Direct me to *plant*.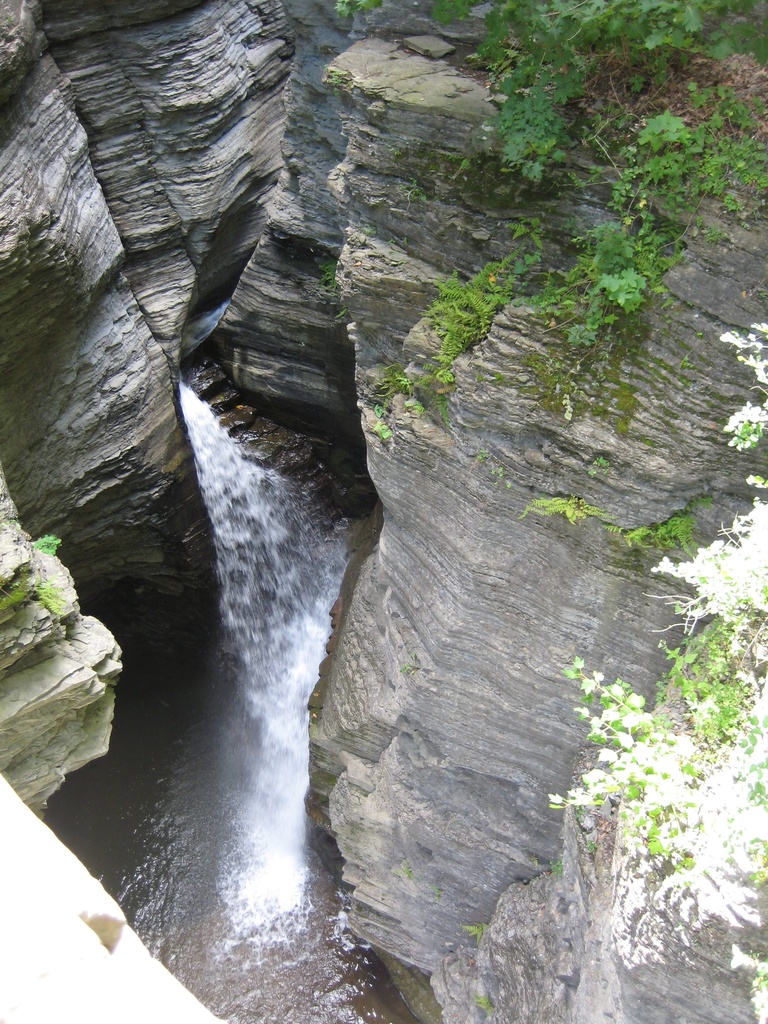
Direction: (406,172,427,205).
